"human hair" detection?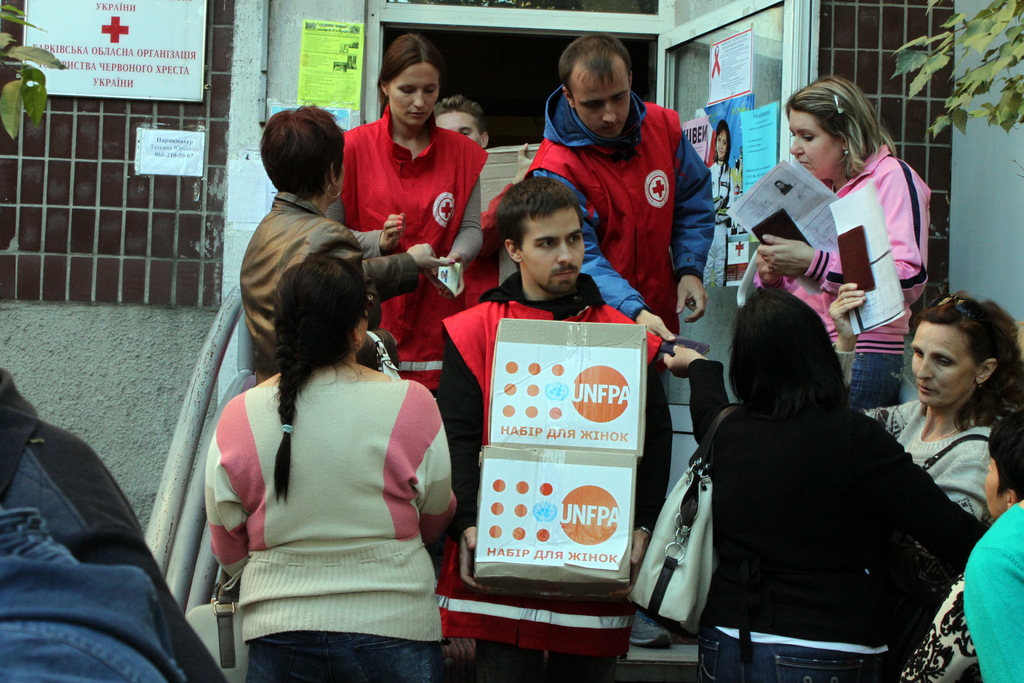
box(913, 292, 1023, 431)
